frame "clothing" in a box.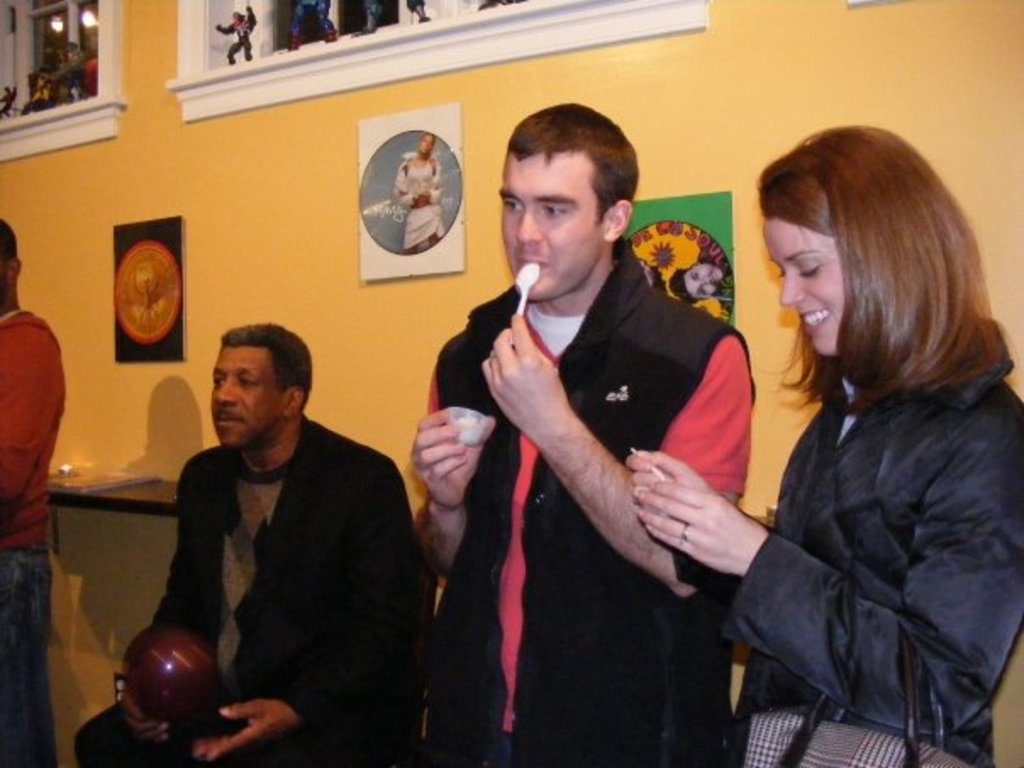
<region>429, 237, 744, 766</region>.
